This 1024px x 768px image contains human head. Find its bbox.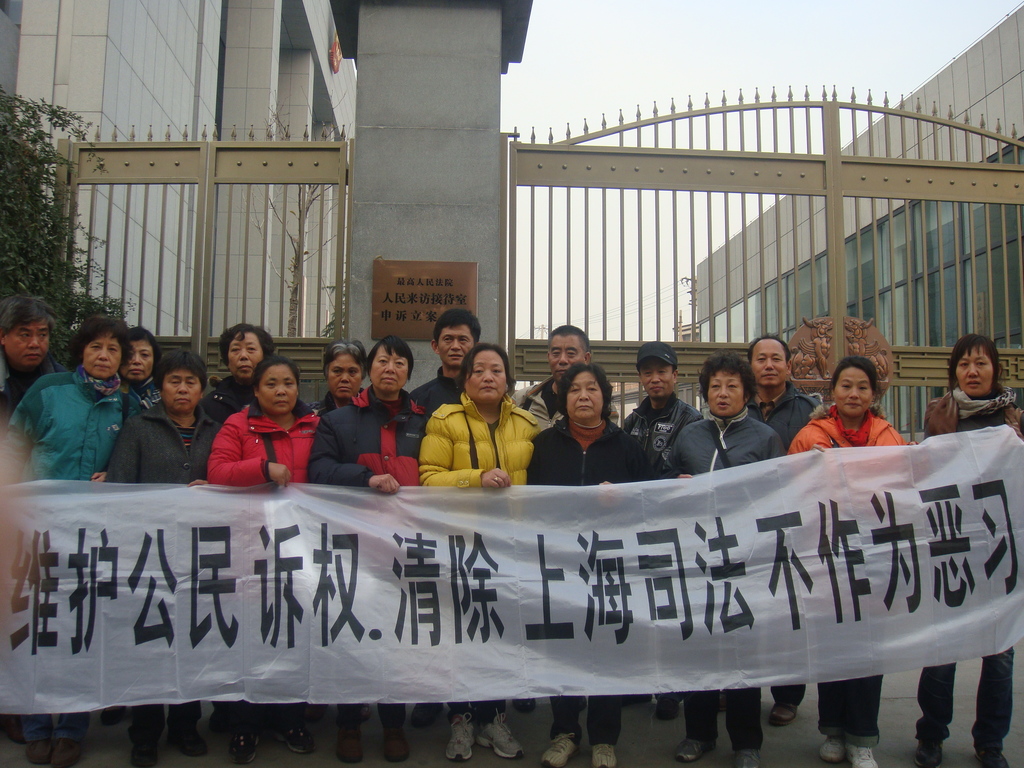
x1=695 y1=352 x2=758 y2=422.
